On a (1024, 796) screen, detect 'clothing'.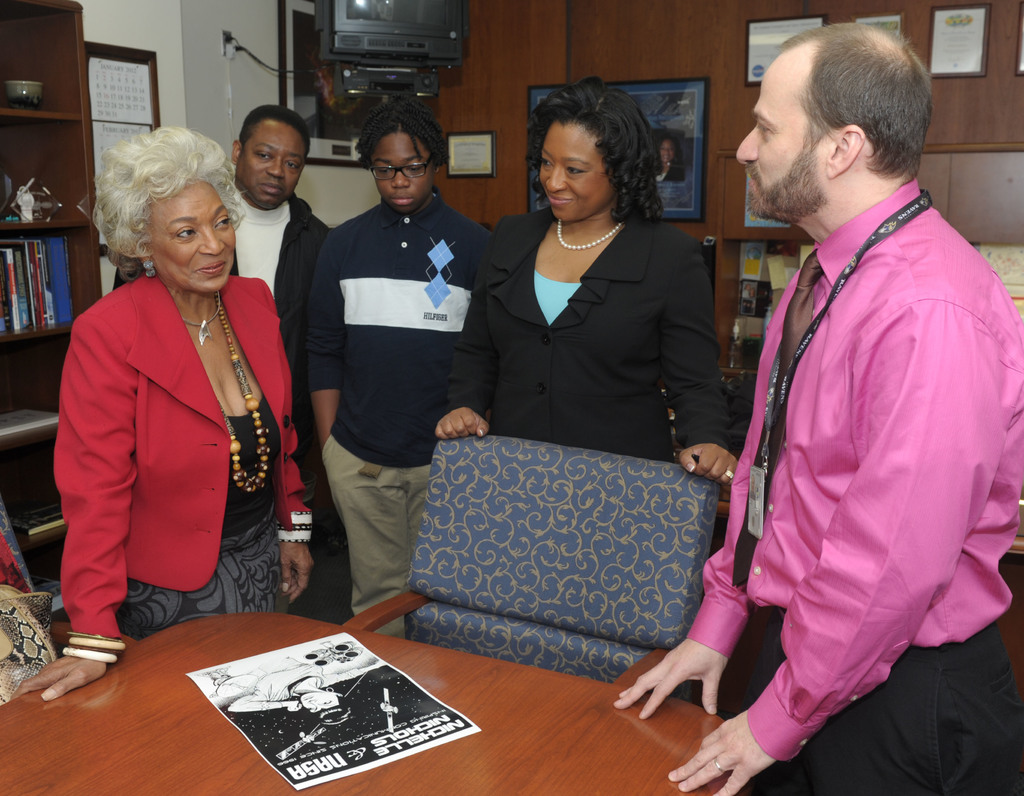
(63,265,333,635).
